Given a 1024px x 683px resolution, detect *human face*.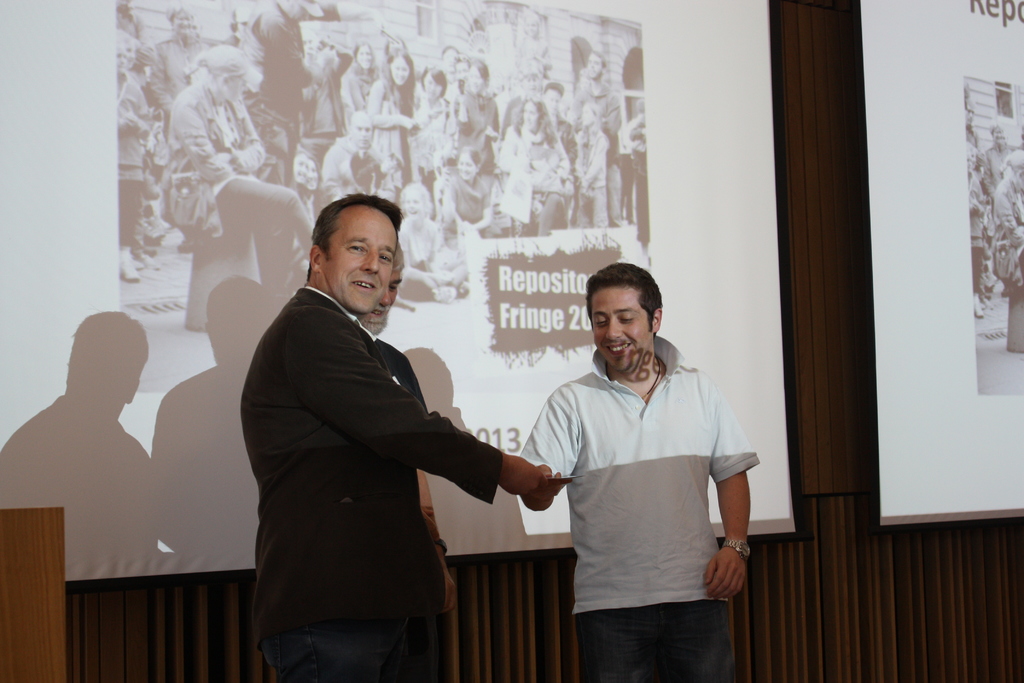
(x1=116, y1=47, x2=124, y2=69).
